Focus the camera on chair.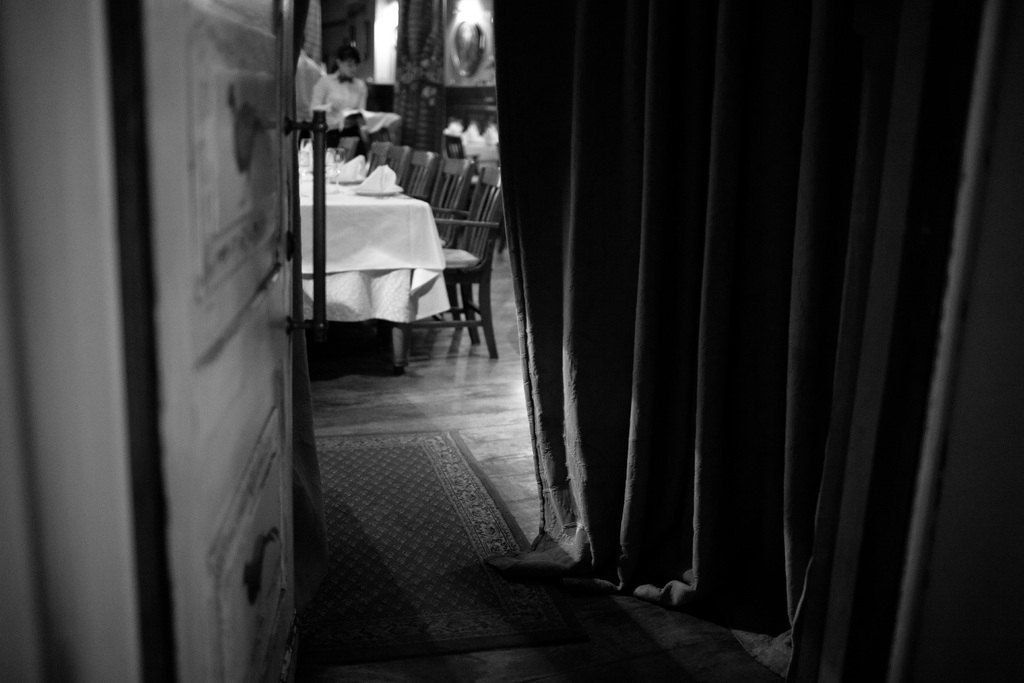
Focus region: 365:142:397:181.
